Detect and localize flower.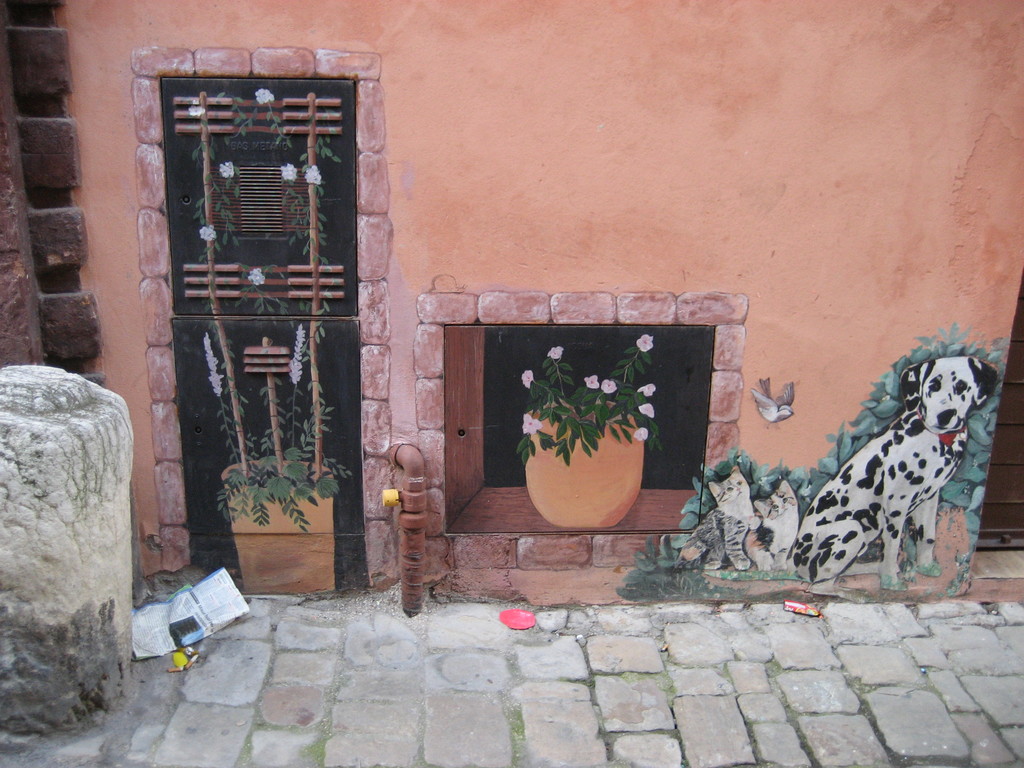
Localized at crop(522, 371, 532, 387).
